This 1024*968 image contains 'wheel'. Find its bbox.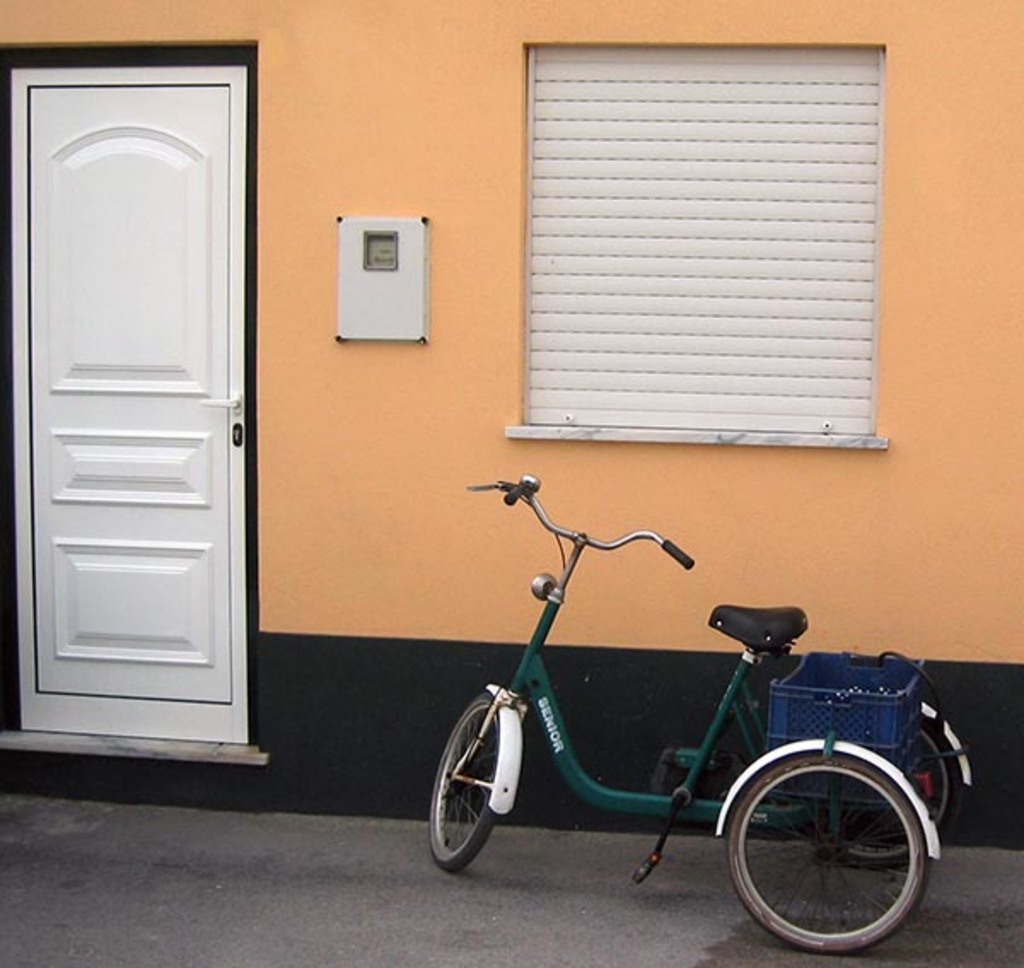
427, 695, 498, 874.
